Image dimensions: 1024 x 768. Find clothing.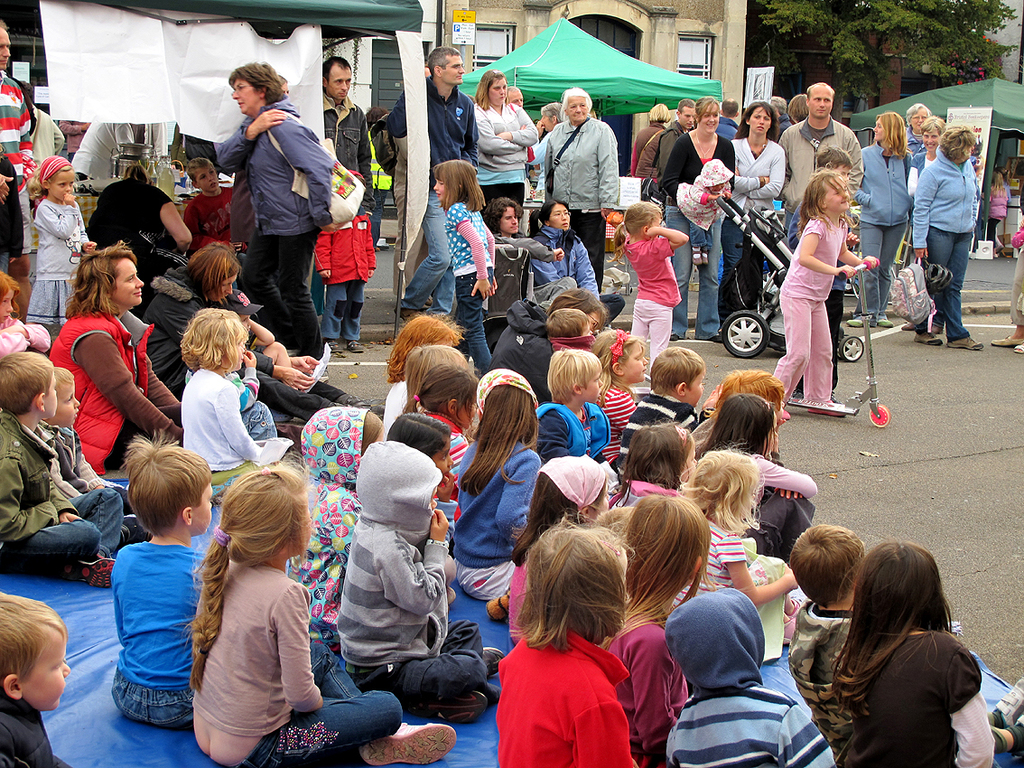
{"left": 629, "top": 239, "right": 684, "bottom": 362}.
